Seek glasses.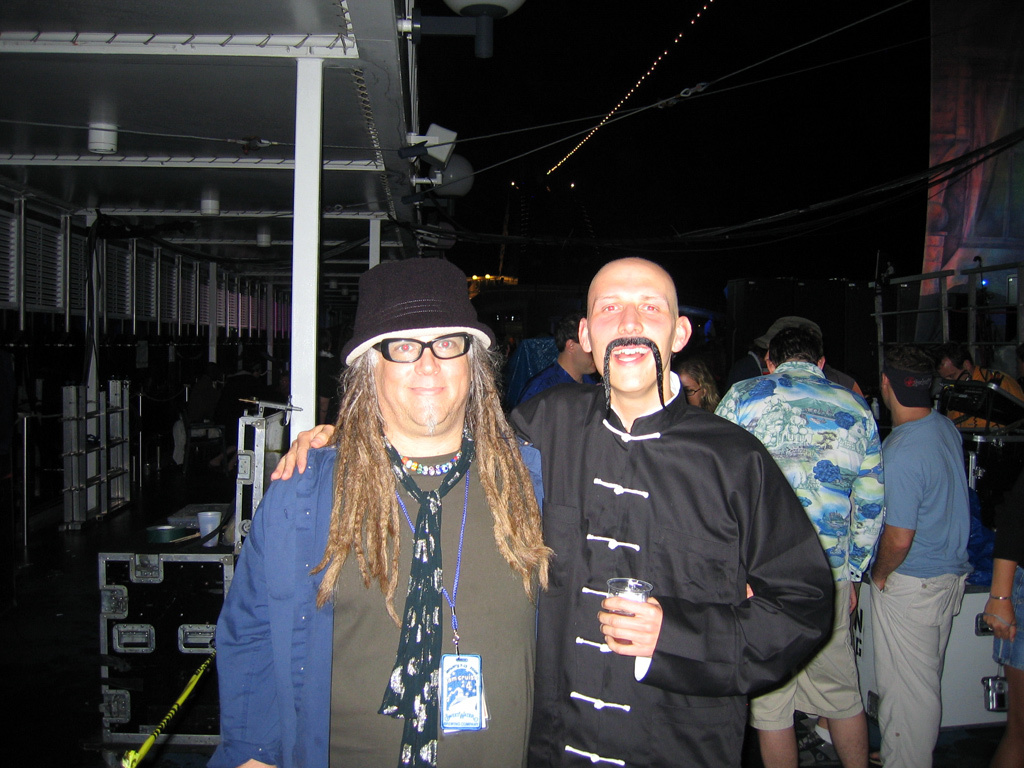
<box>371,329,475,369</box>.
